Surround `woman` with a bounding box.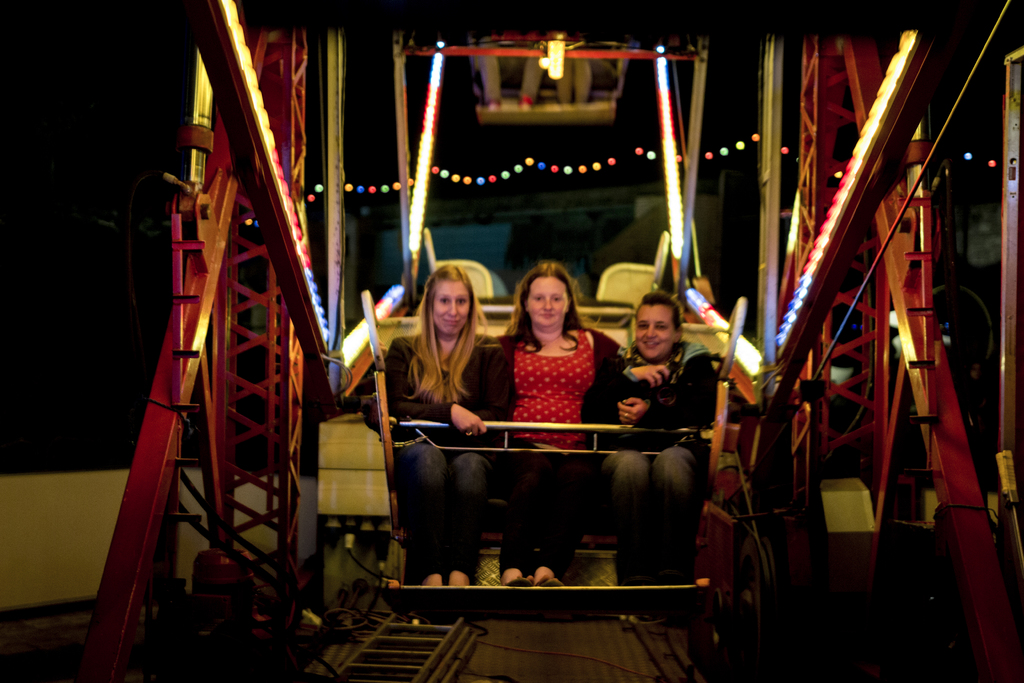
582 293 723 598.
